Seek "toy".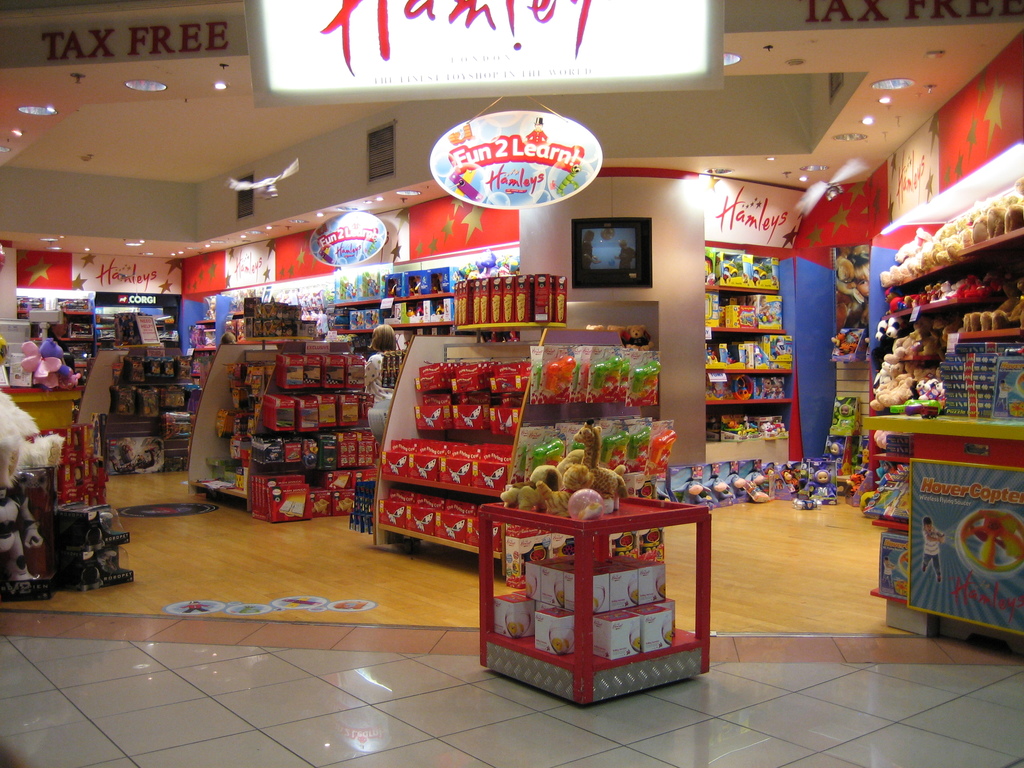
836,244,872,327.
